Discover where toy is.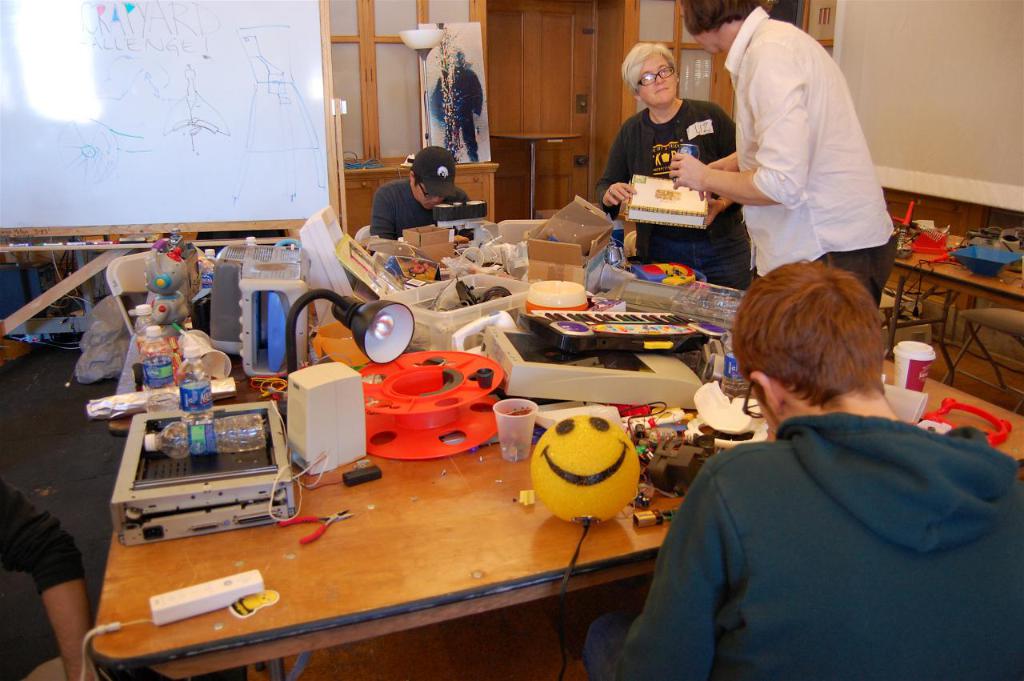
Discovered at 150/238/195/325.
